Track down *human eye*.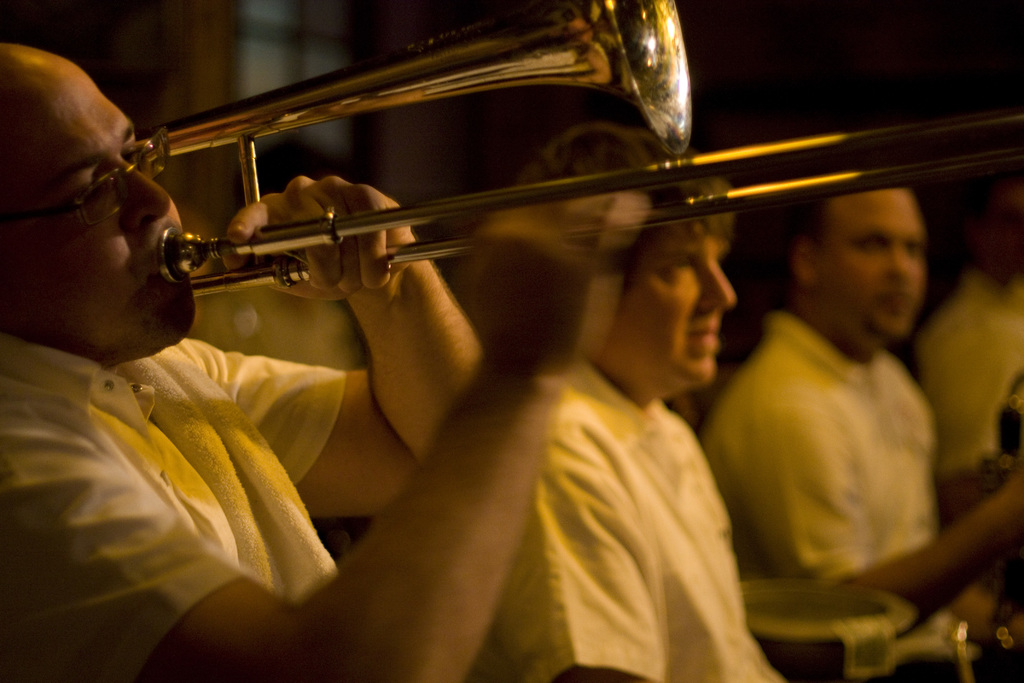
Tracked to region(61, 170, 105, 222).
